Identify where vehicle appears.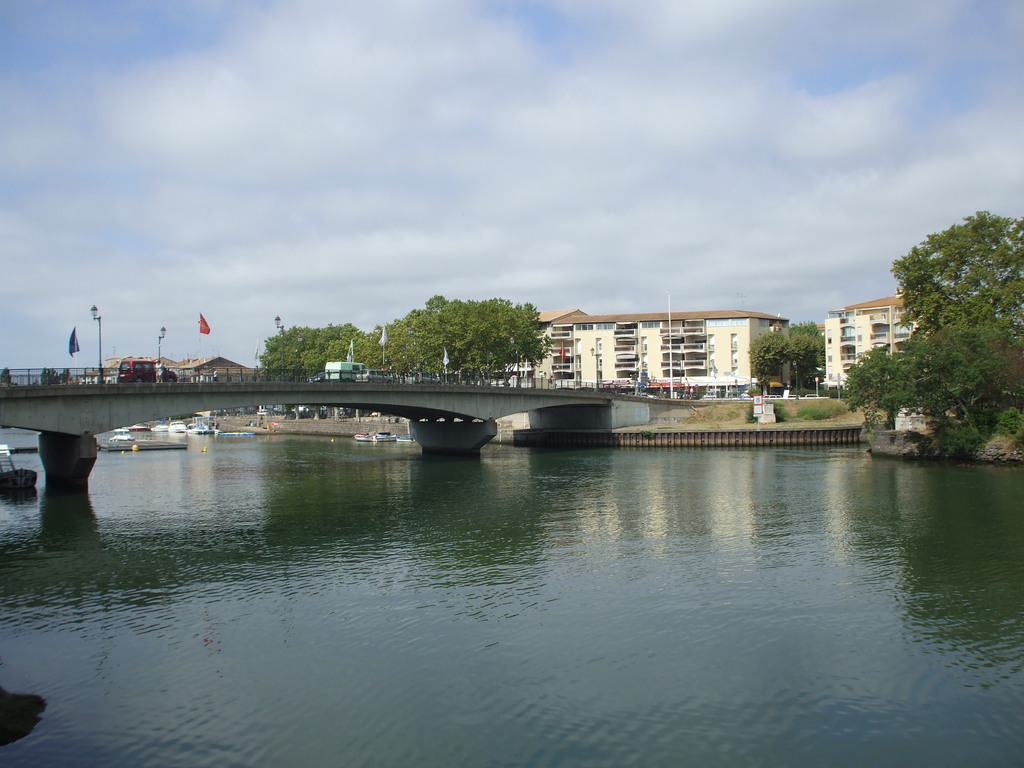
Appears at x1=167, y1=419, x2=187, y2=431.
